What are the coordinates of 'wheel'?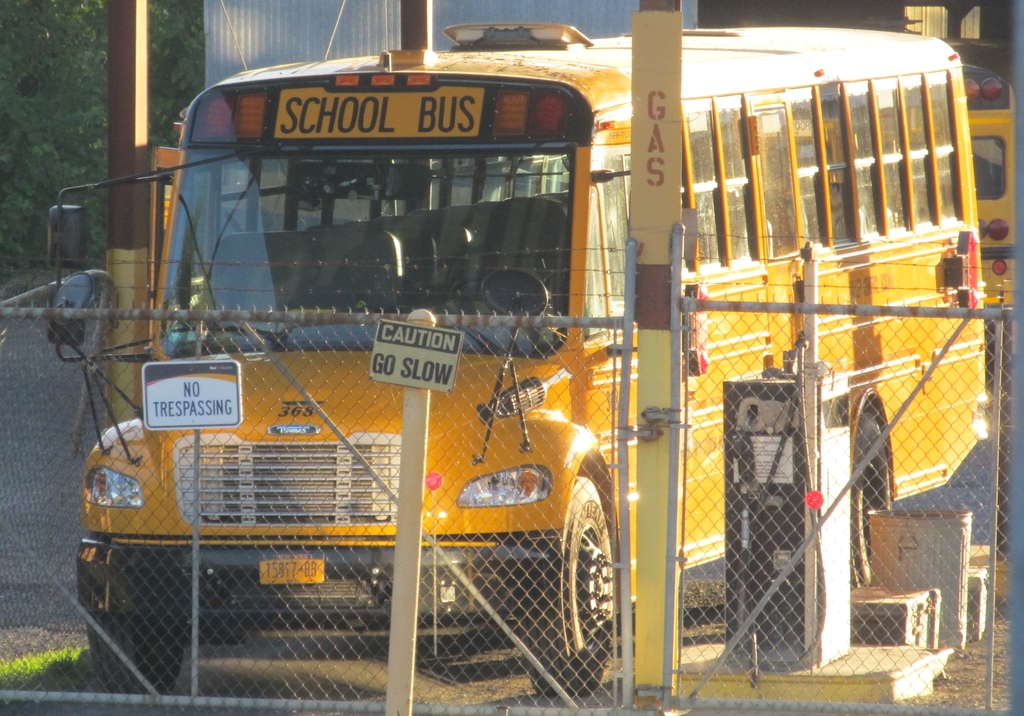
449/274/487/299.
